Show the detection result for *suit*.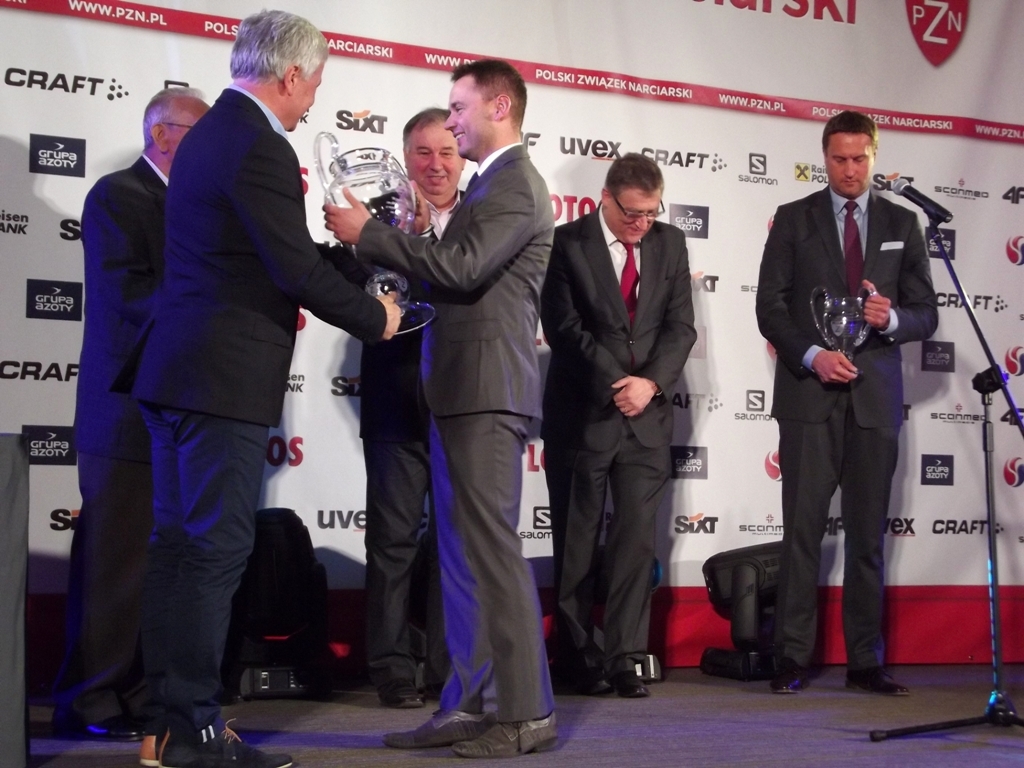
locate(537, 198, 697, 676).
